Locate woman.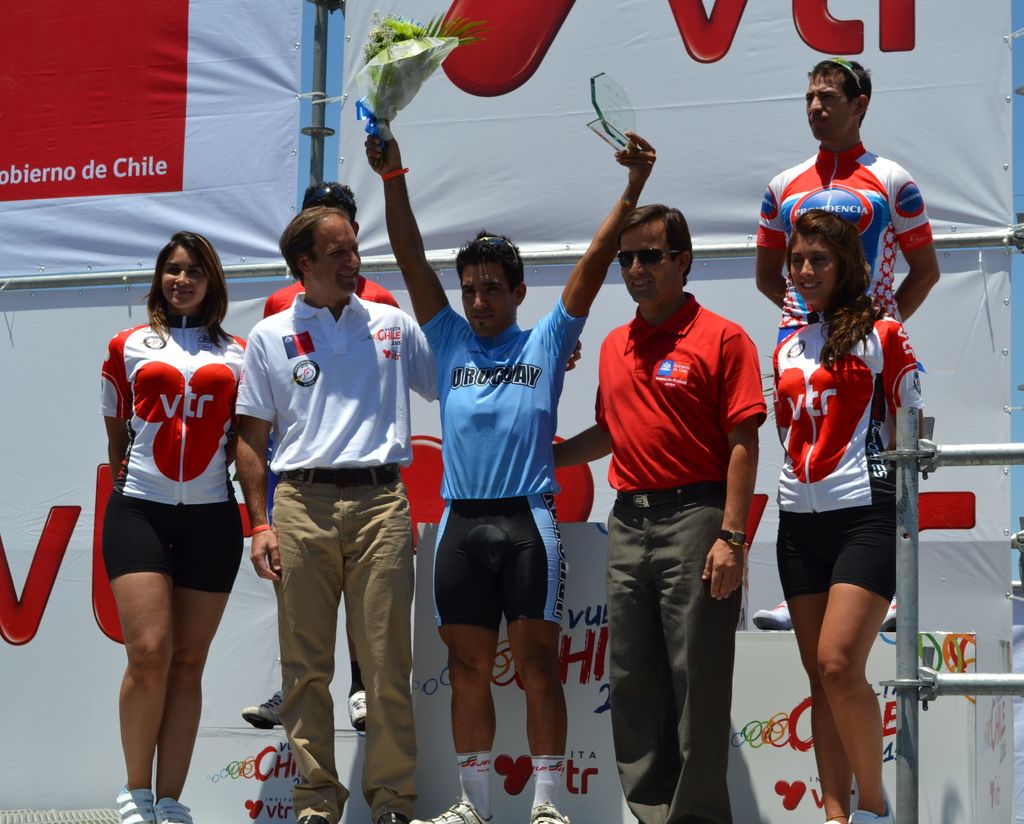
Bounding box: left=81, top=224, right=262, bottom=791.
